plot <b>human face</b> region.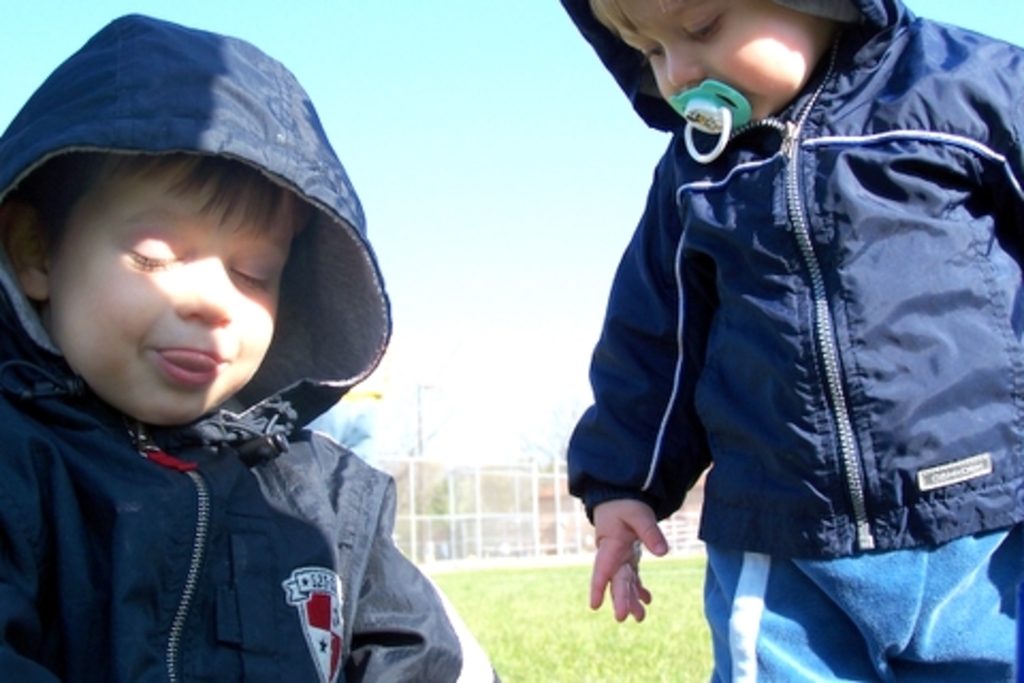
Plotted at rect(608, 0, 817, 120).
